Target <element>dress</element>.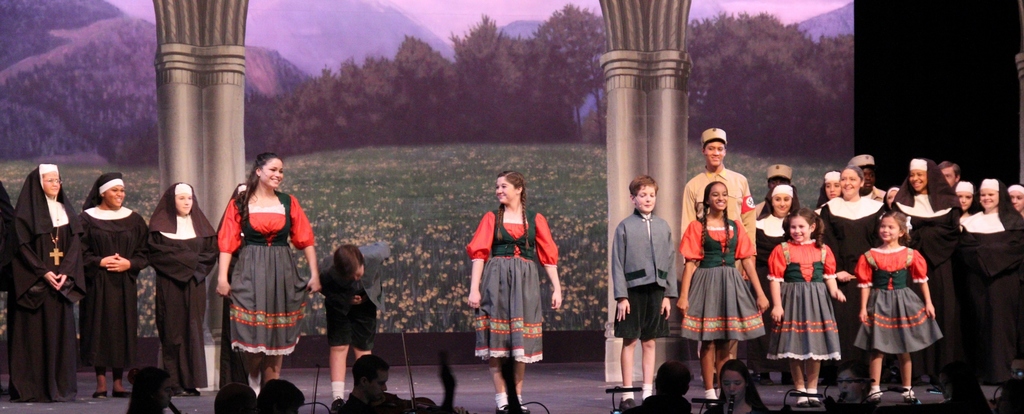
Target region: (left=216, top=192, right=311, bottom=356).
